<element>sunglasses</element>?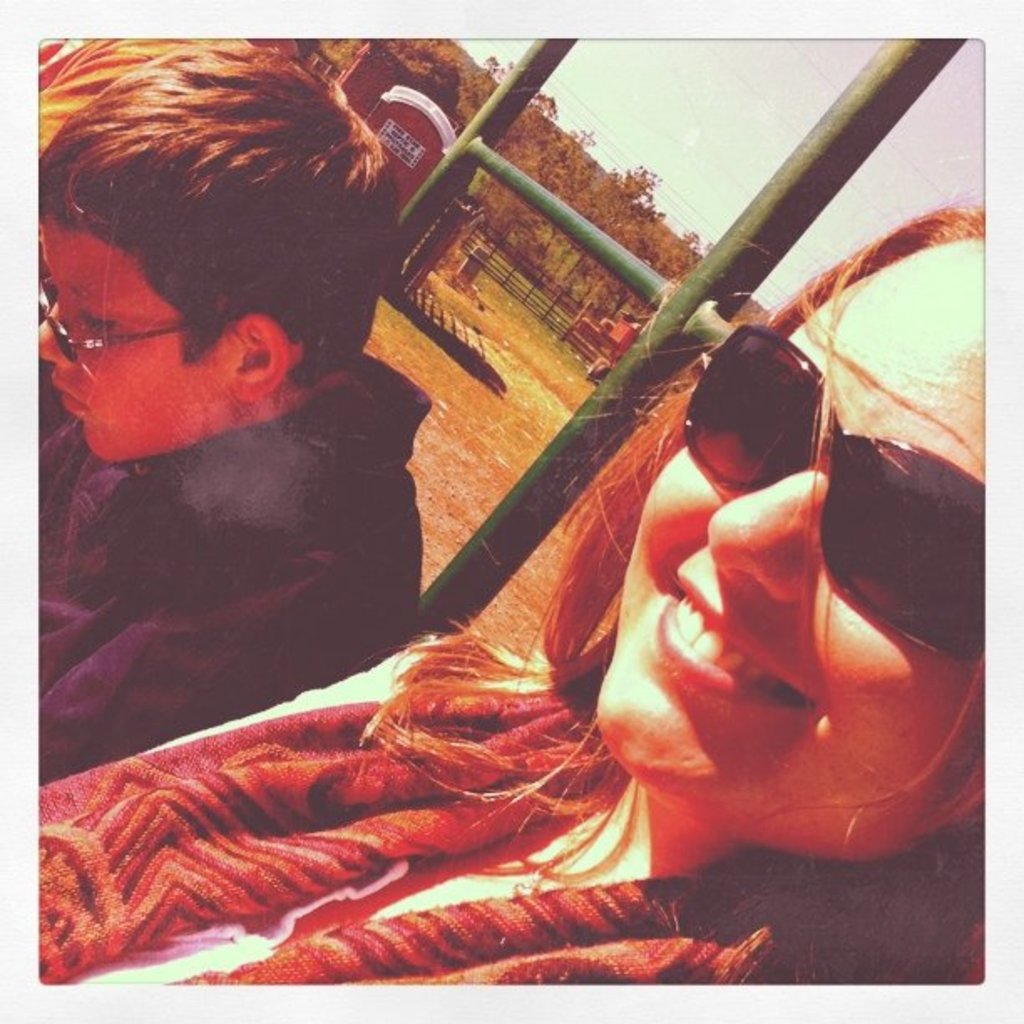
select_region(676, 323, 994, 661)
